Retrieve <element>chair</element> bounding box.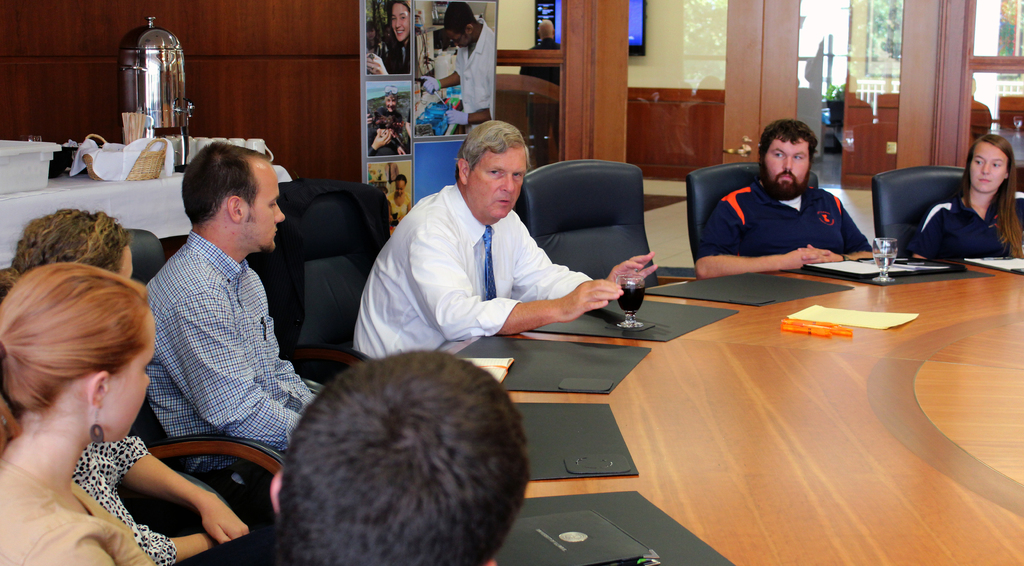
Bounding box: BBox(524, 160, 669, 303).
